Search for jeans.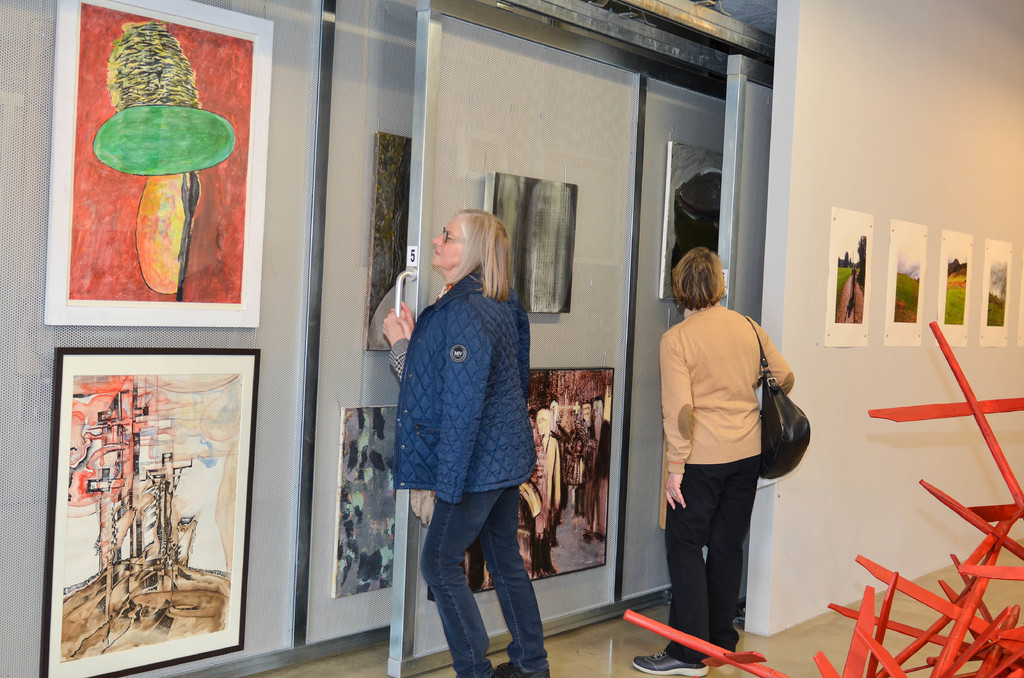
Found at <region>664, 446, 771, 655</region>.
